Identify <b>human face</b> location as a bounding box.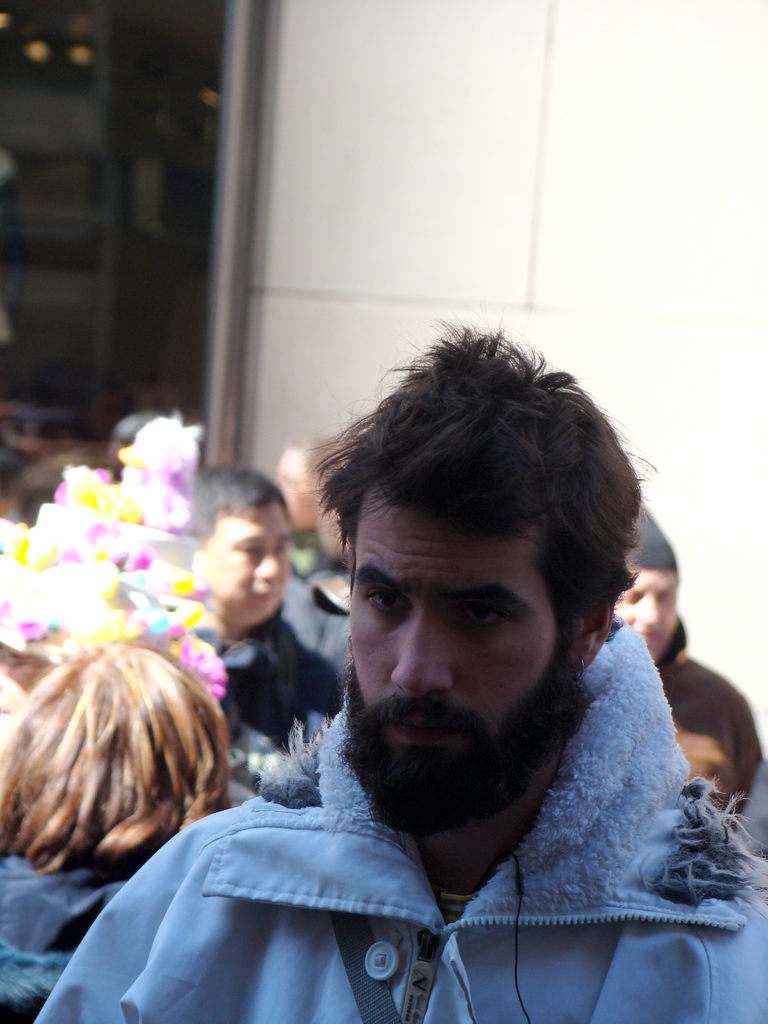
(348,513,570,772).
